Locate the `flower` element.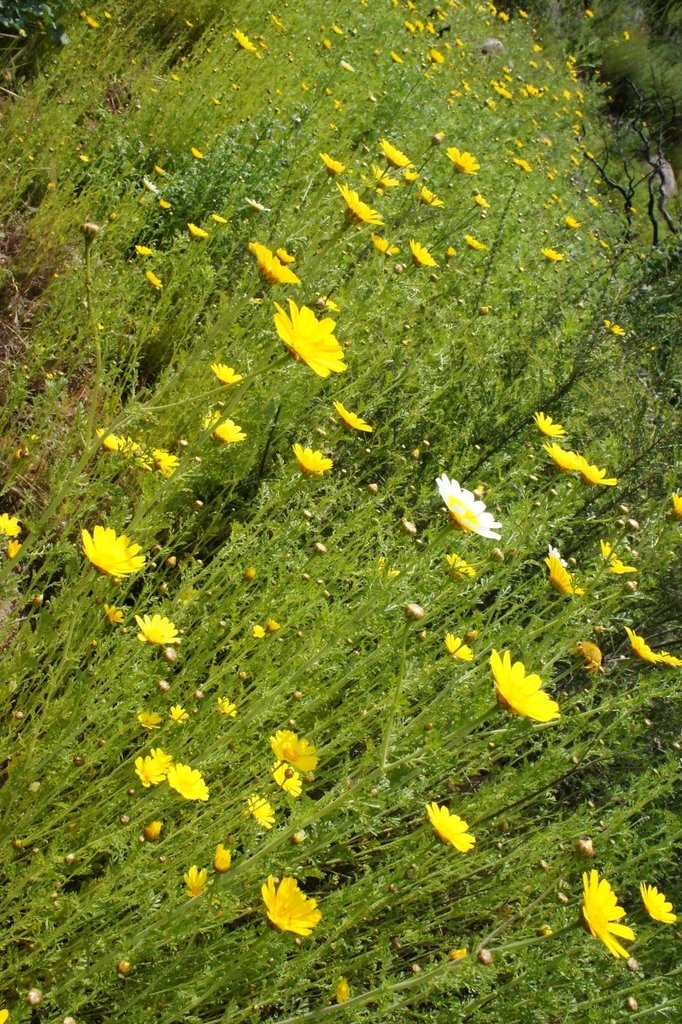
Element bbox: detection(1, 540, 22, 561).
